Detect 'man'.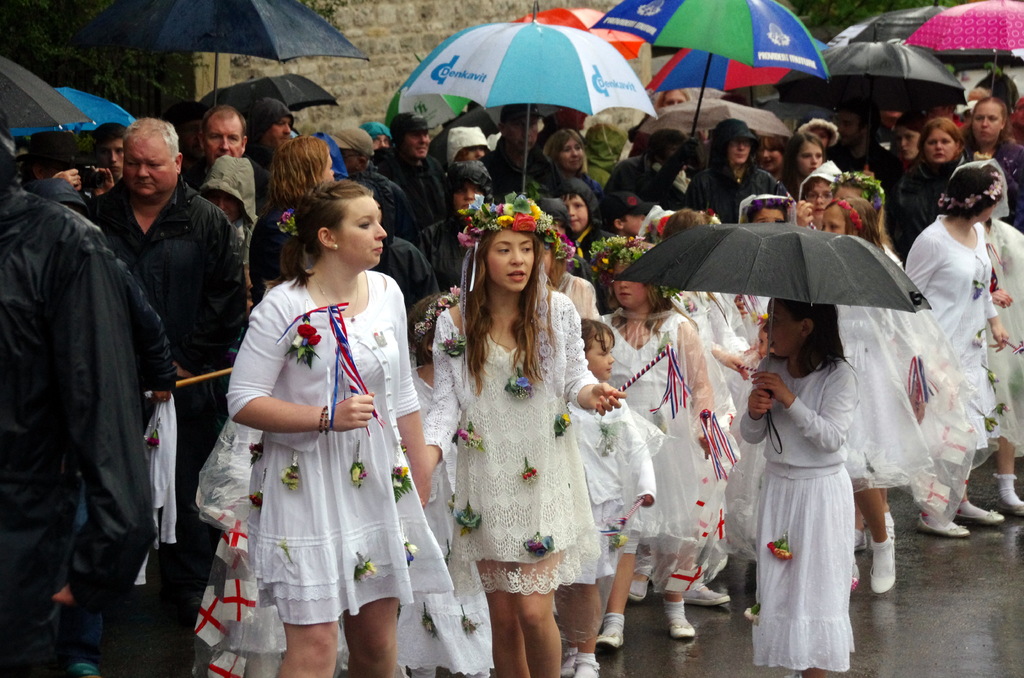
Detected at locate(976, 60, 1023, 115).
